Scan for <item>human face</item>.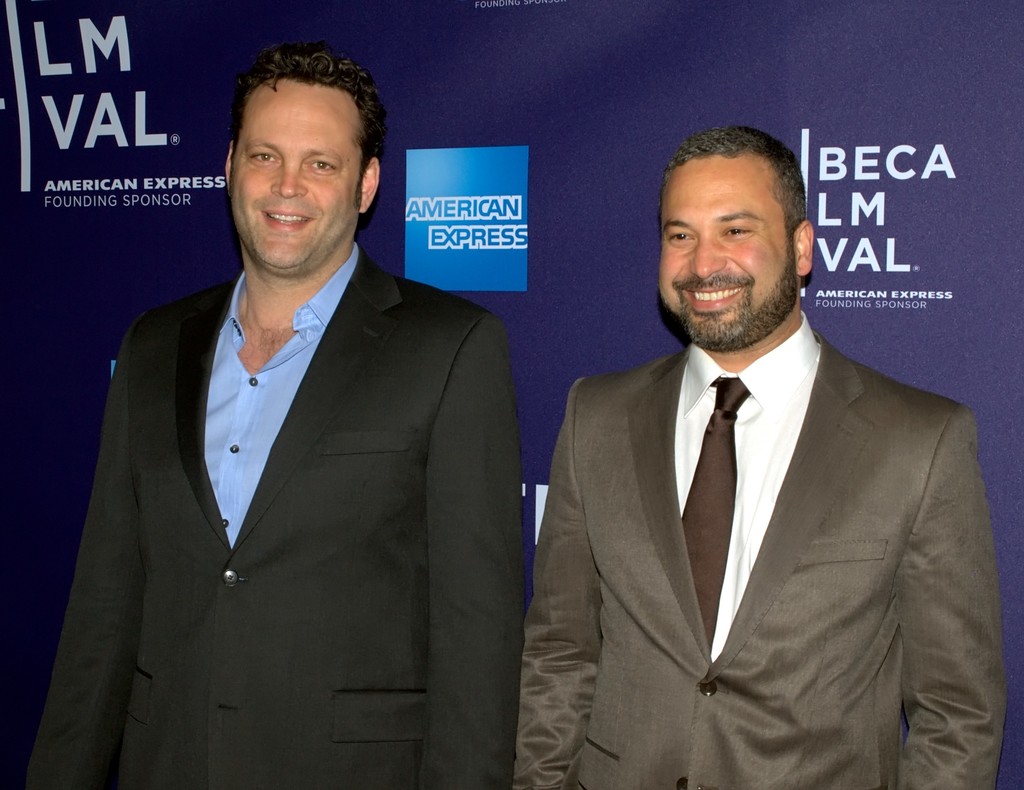
Scan result: {"left": 228, "top": 82, "right": 365, "bottom": 267}.
